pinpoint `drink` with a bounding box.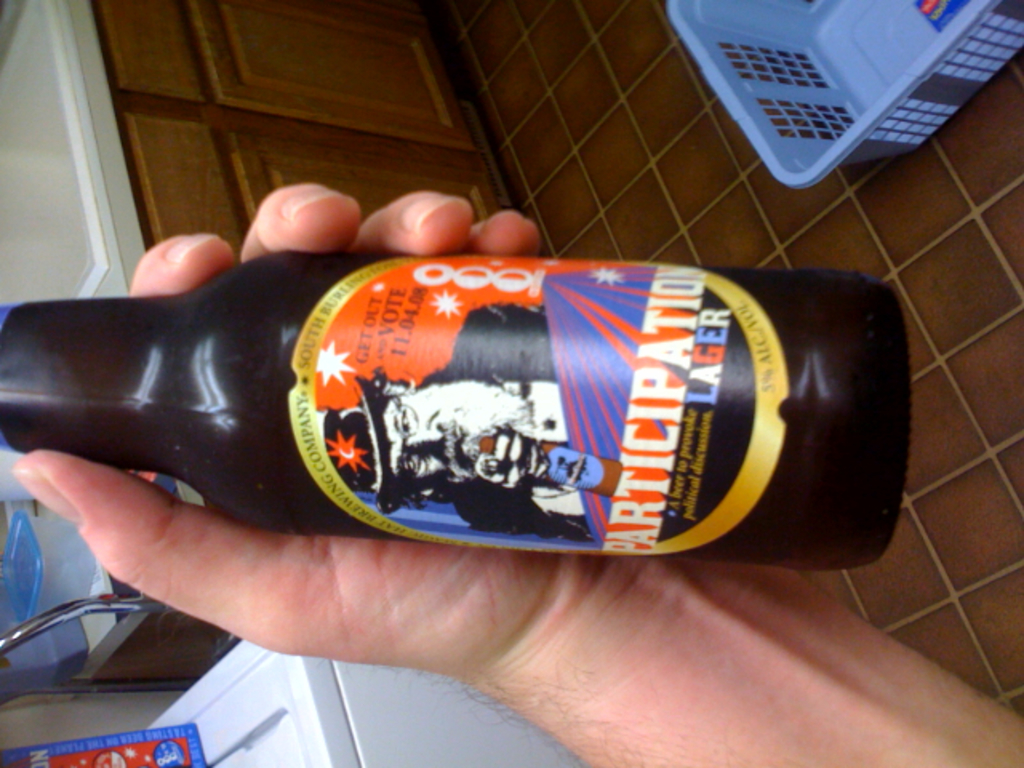
(left=77, top=237, right=909, bottom=579).
